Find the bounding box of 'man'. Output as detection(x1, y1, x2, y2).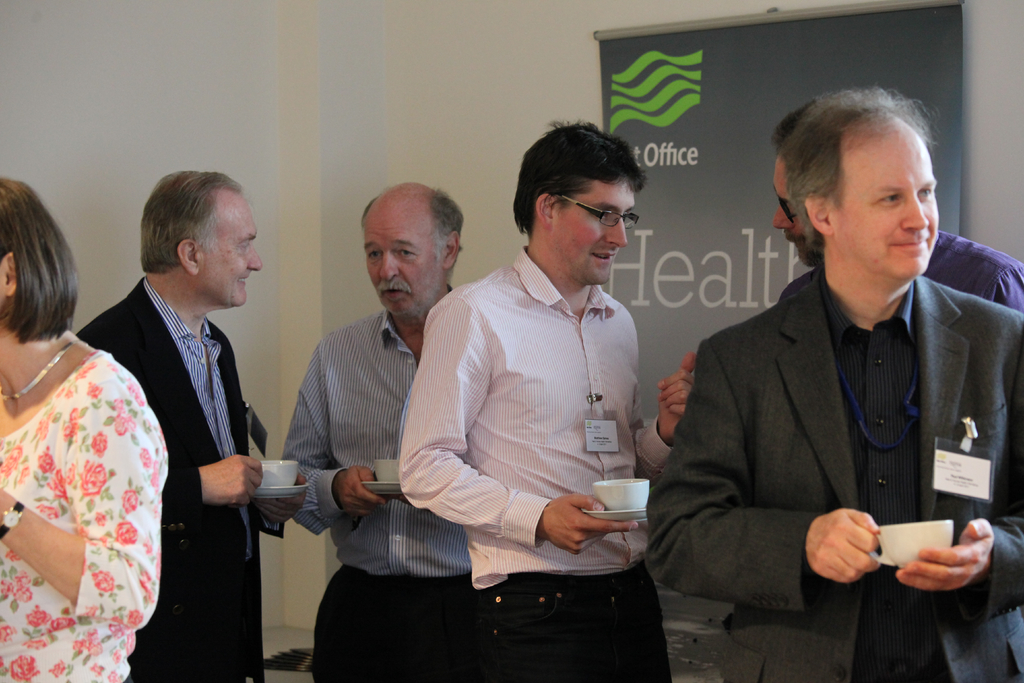
detection(75, 166, 306, 682).
